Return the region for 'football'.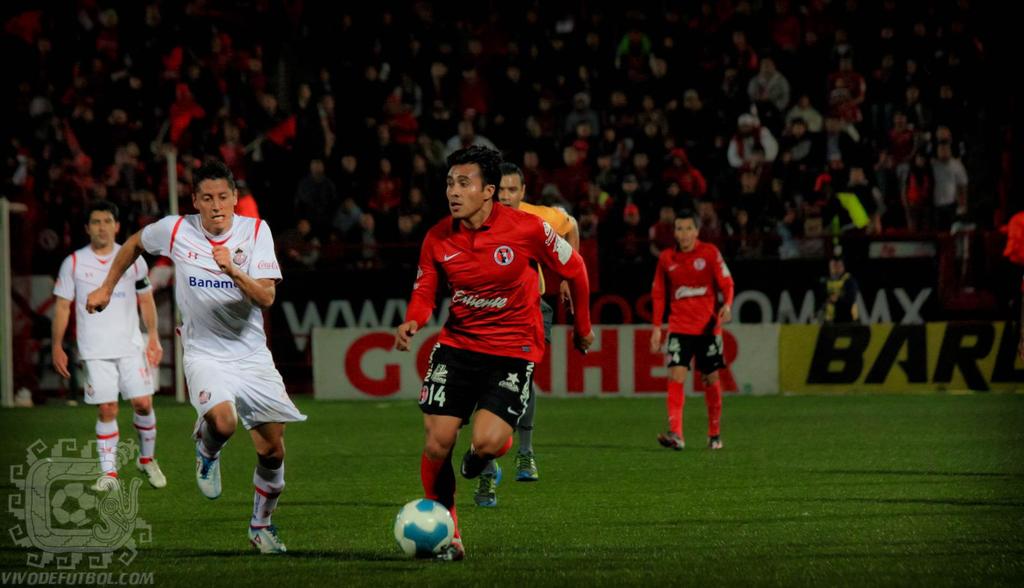
[393, 496, 460, 555].
